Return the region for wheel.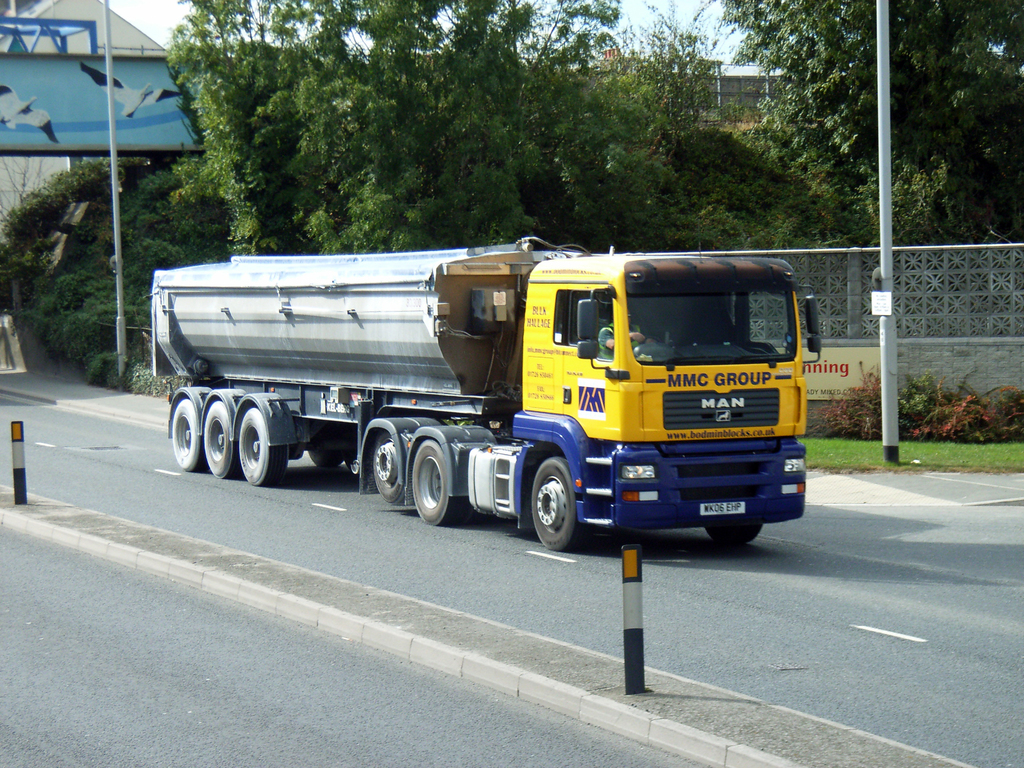
(516,456,590,547).
